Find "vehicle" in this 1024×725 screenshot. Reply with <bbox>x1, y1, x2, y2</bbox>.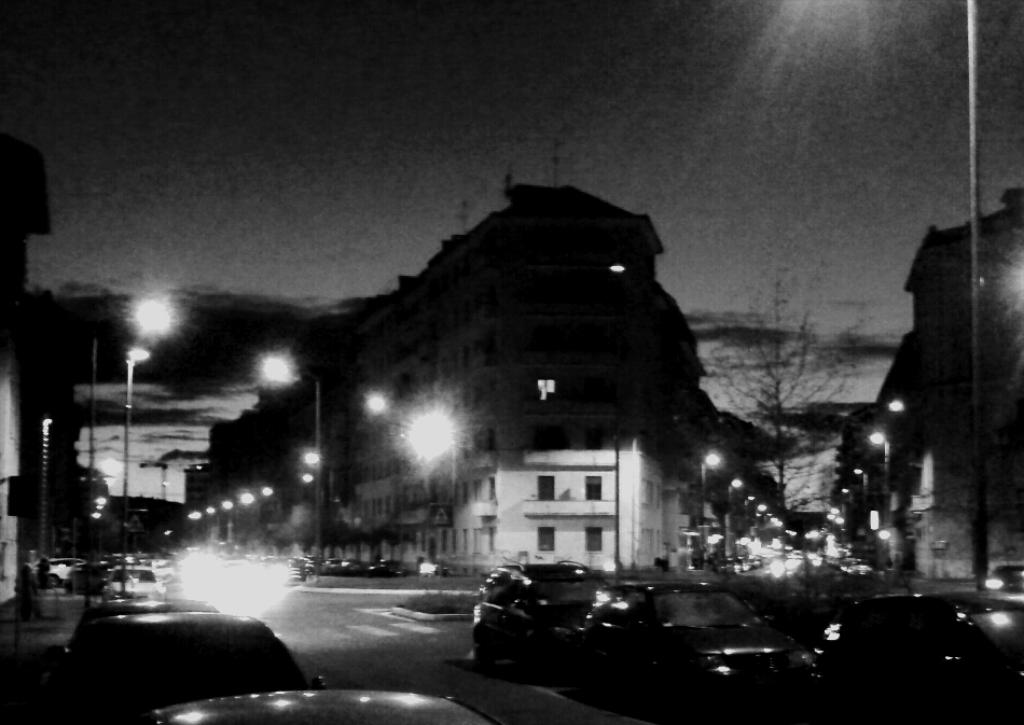
<bbox>469, 553, 650, 683</bbox>.
